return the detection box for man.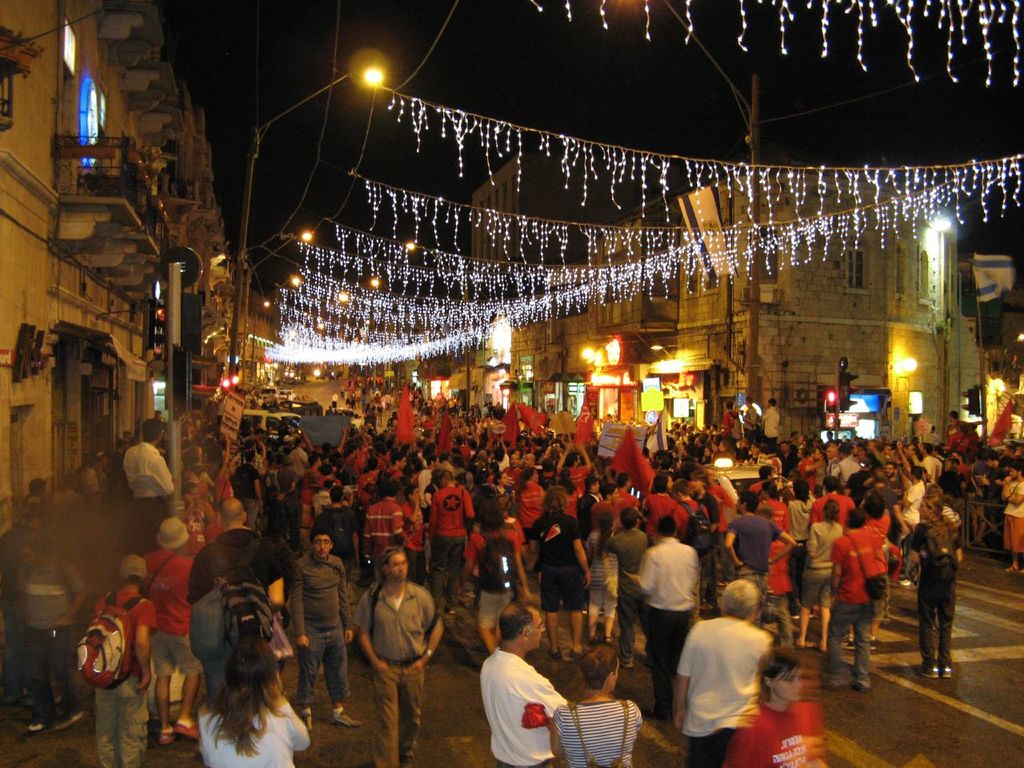
354, 546, 443, 767.
